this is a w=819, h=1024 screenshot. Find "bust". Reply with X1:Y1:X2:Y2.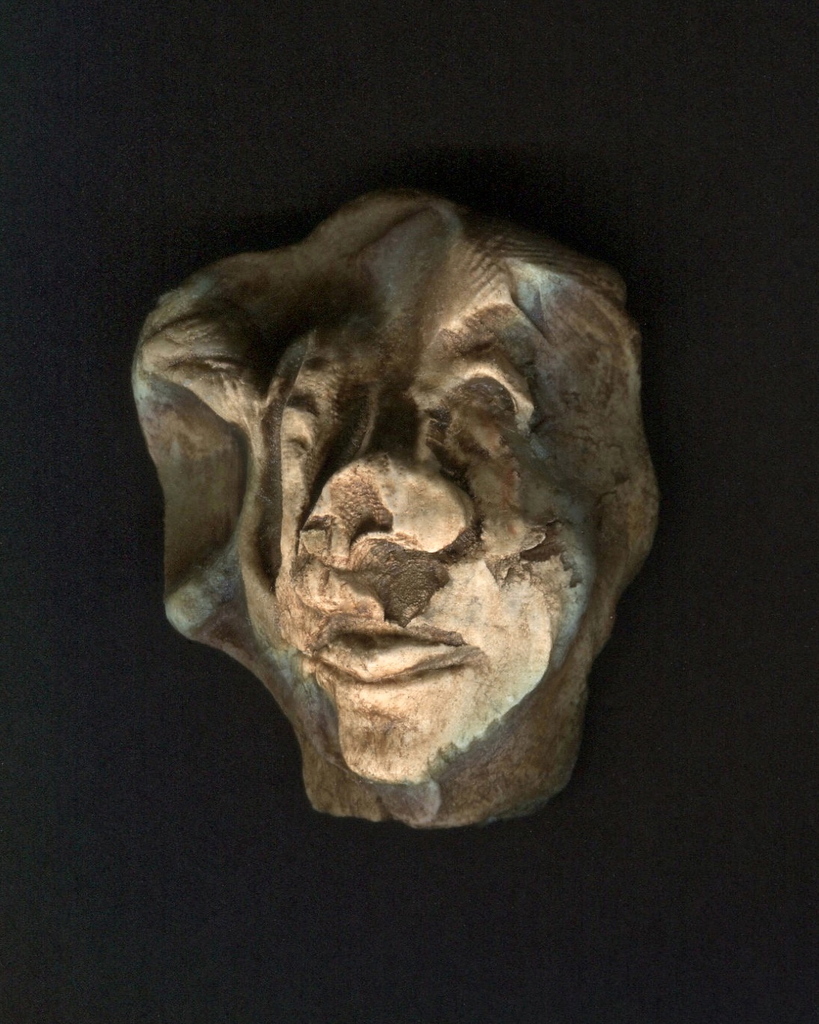
129:192:658:828.
